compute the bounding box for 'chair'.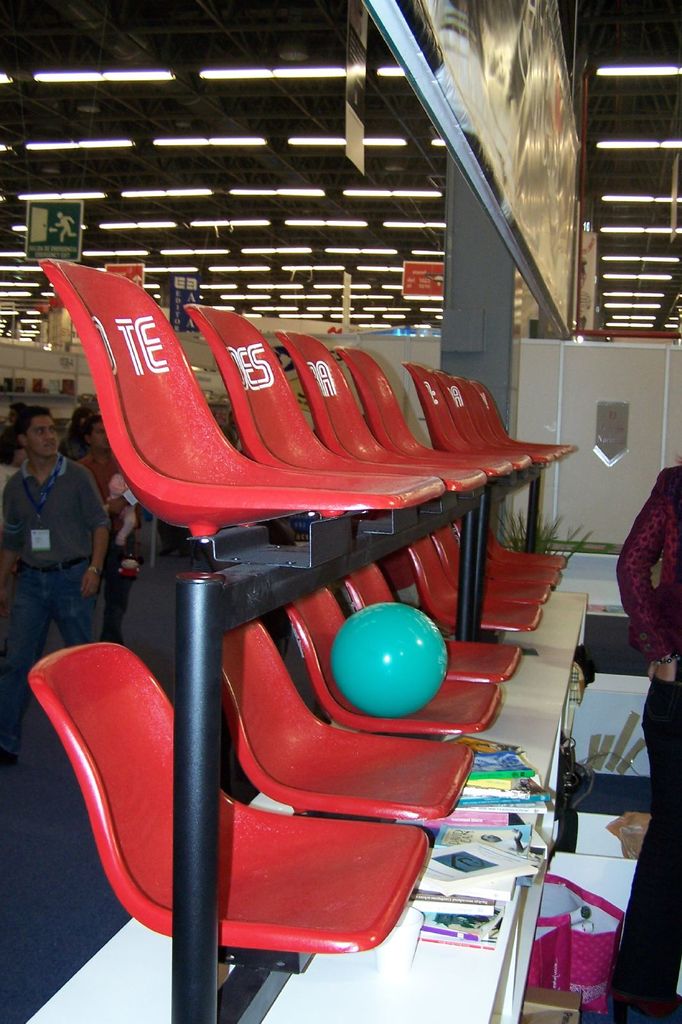
24/642/426/959.
